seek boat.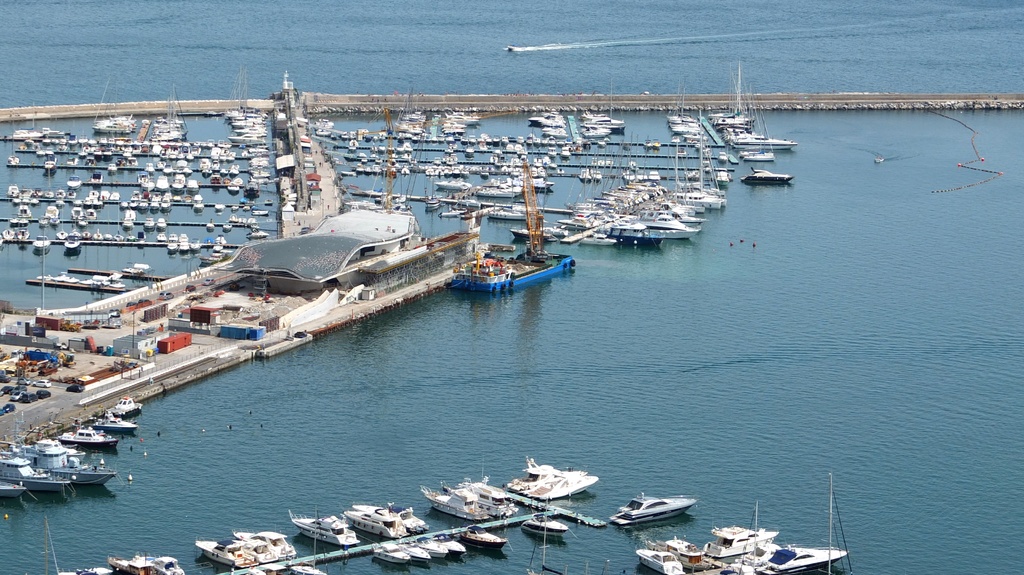
108,162,115,170.
